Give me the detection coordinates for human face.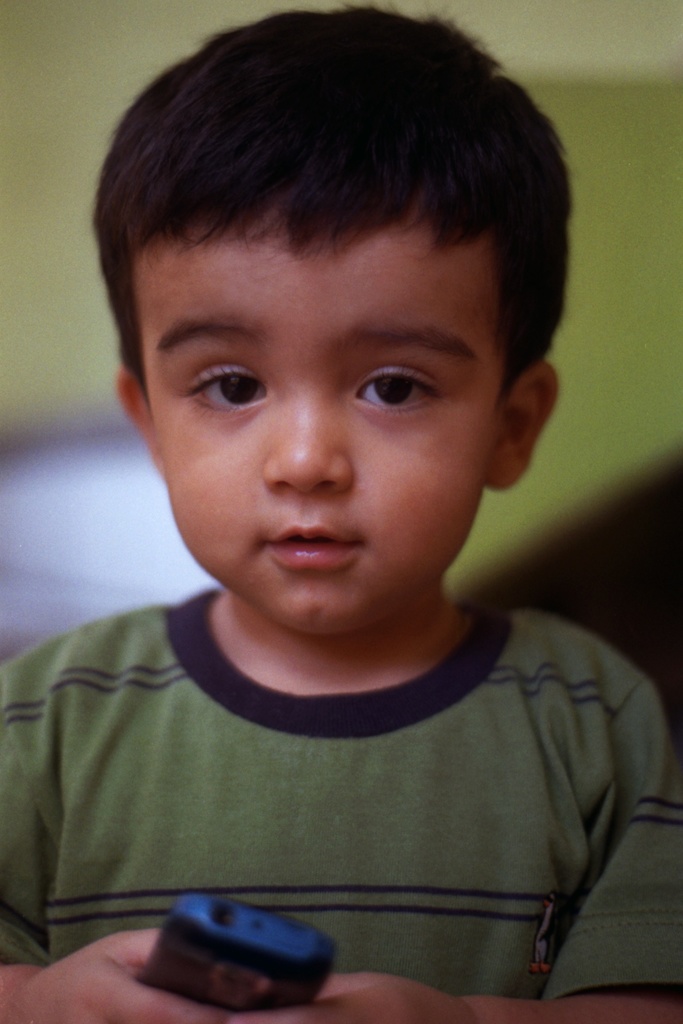
Rect(141, 232, 493, 627).
